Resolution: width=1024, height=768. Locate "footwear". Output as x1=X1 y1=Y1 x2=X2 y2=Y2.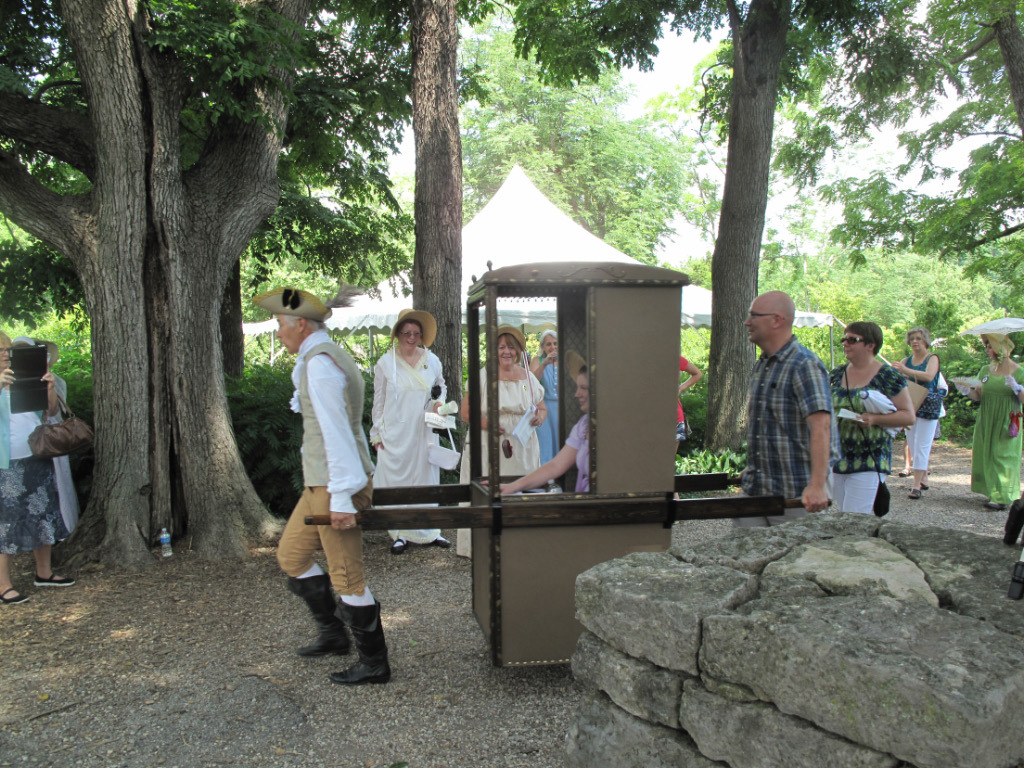
x1=983 y1=503 x2=1009 y2=508.
